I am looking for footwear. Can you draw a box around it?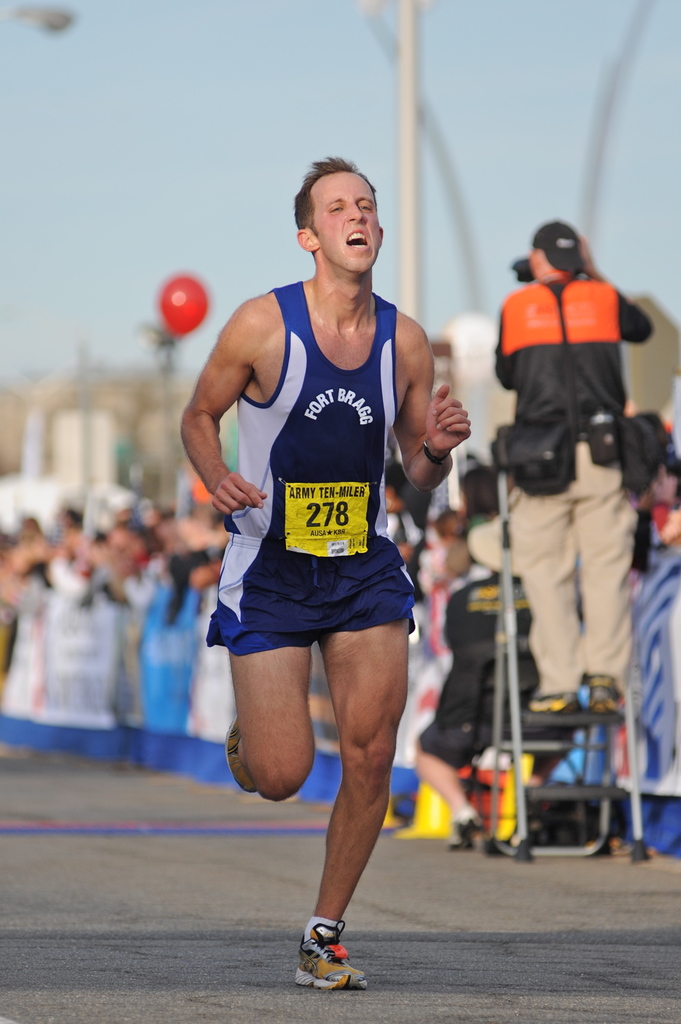
Sure, the bounding box is select_region(300, 934, 362, 991).
